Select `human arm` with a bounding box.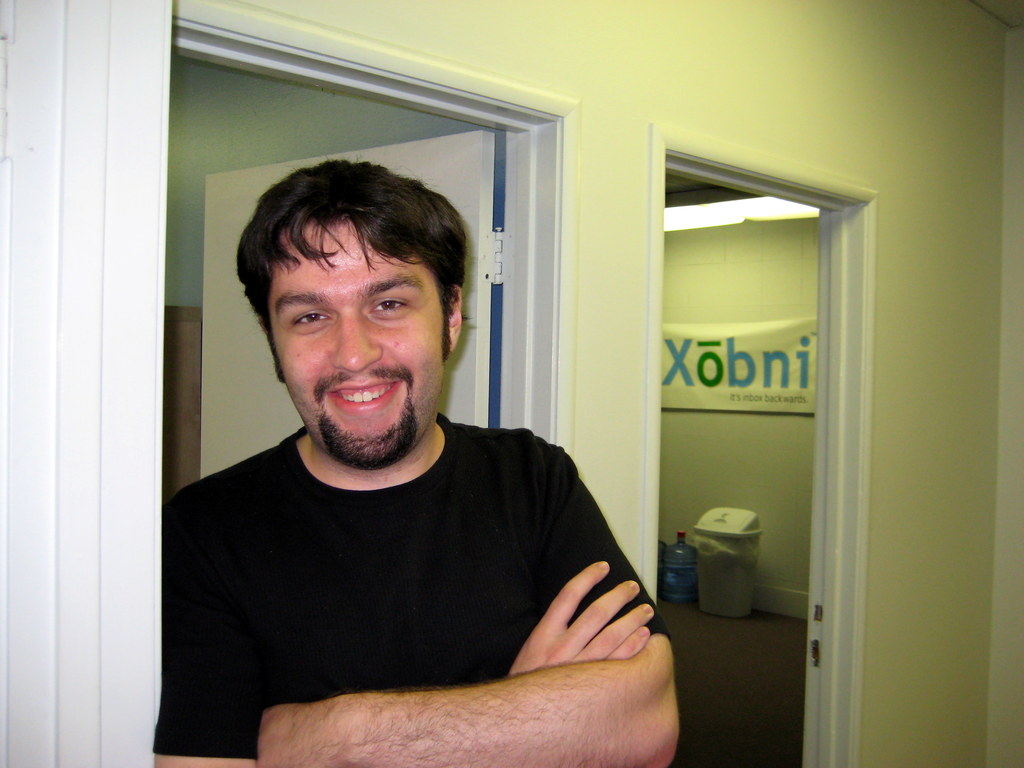
region(148, 467, 662, 767).
